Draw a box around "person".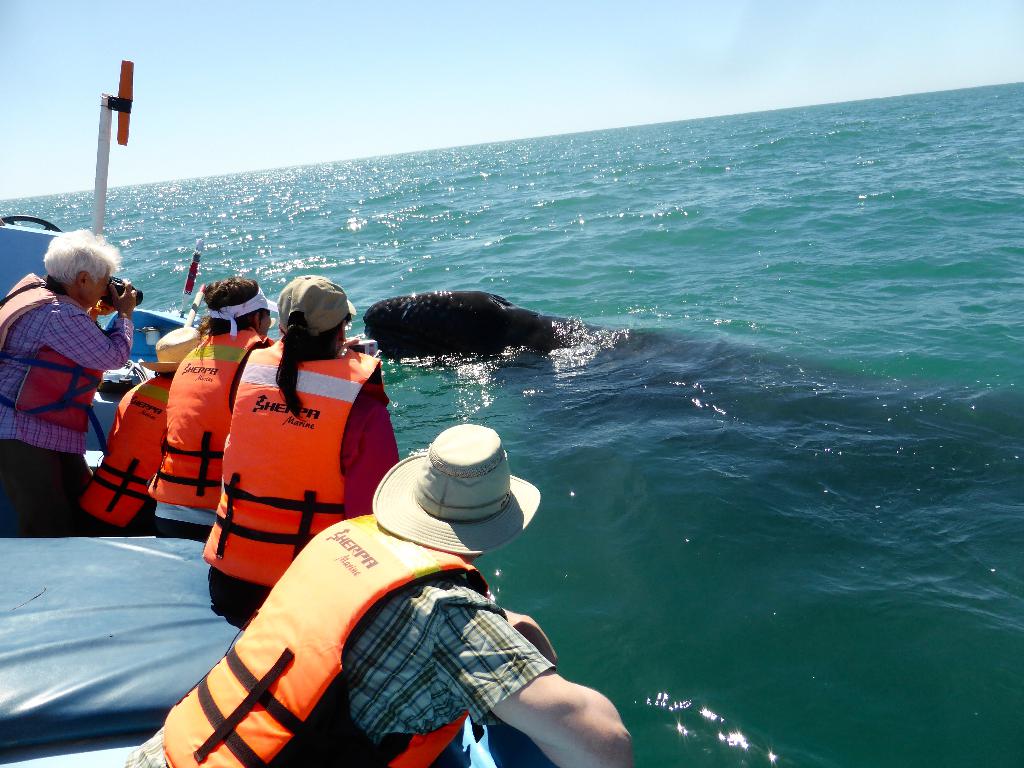
pyautogui.locateOnScreen(63, 328, 200, 535).
